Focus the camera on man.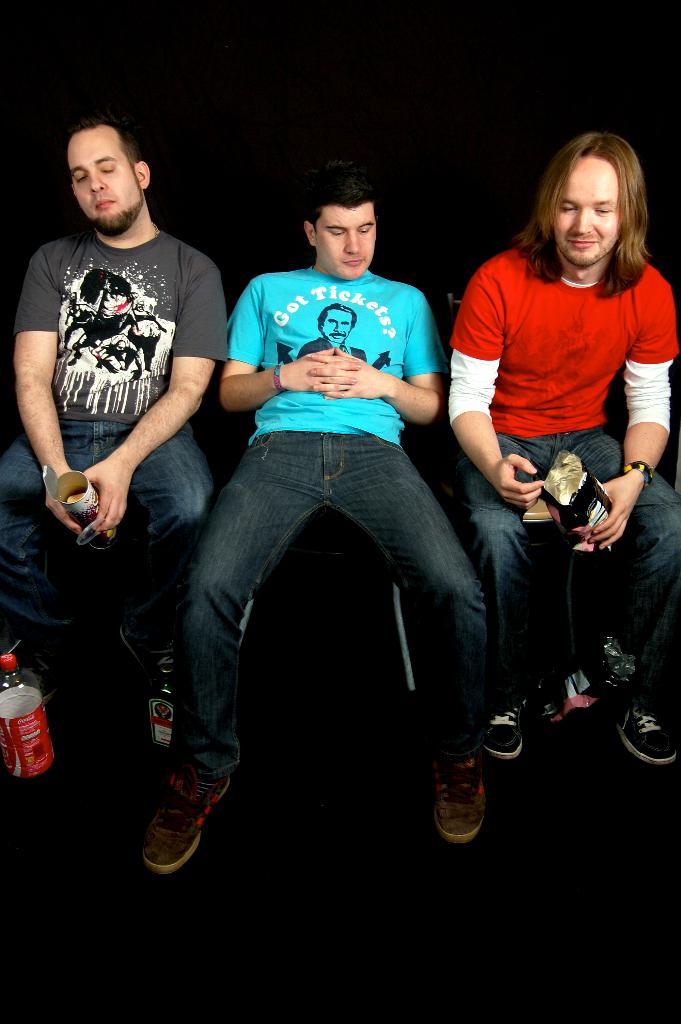
Focus region: BBox(137, 171, 496, 879).
